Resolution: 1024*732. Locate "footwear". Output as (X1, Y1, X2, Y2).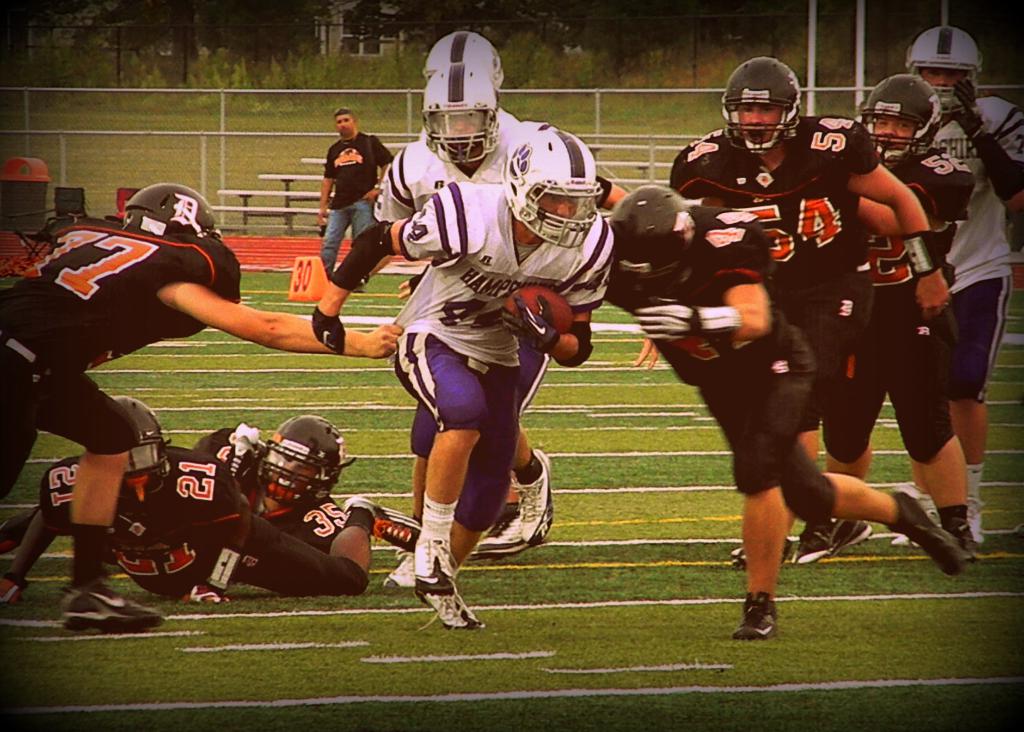
(339, 492, 416, 547).
